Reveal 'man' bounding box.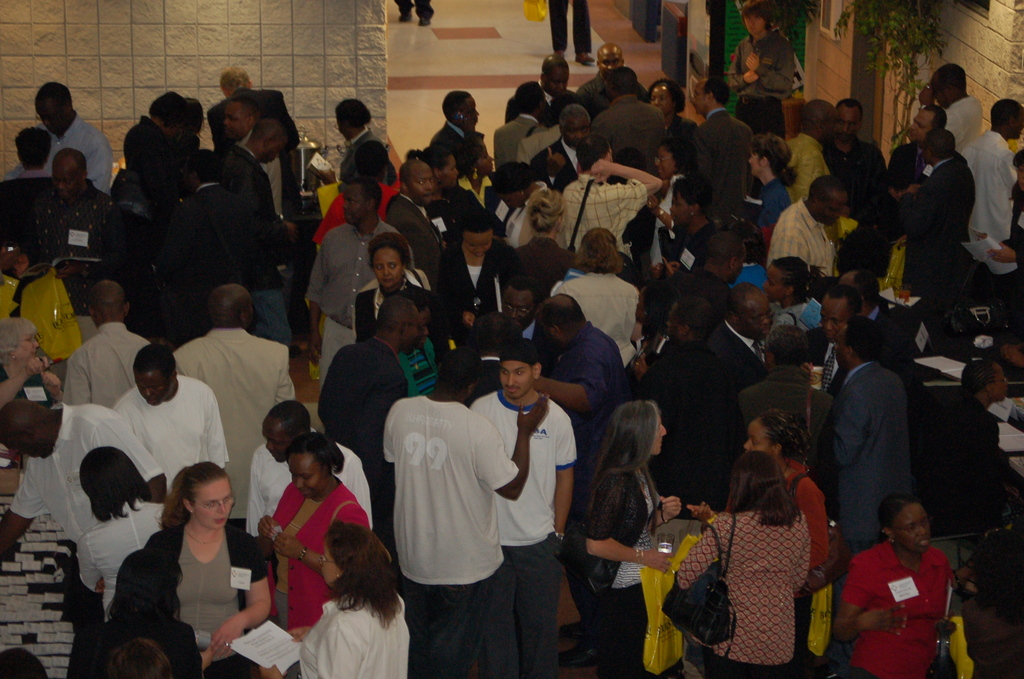
Revealed: locate(885, 104, 947, 201).
